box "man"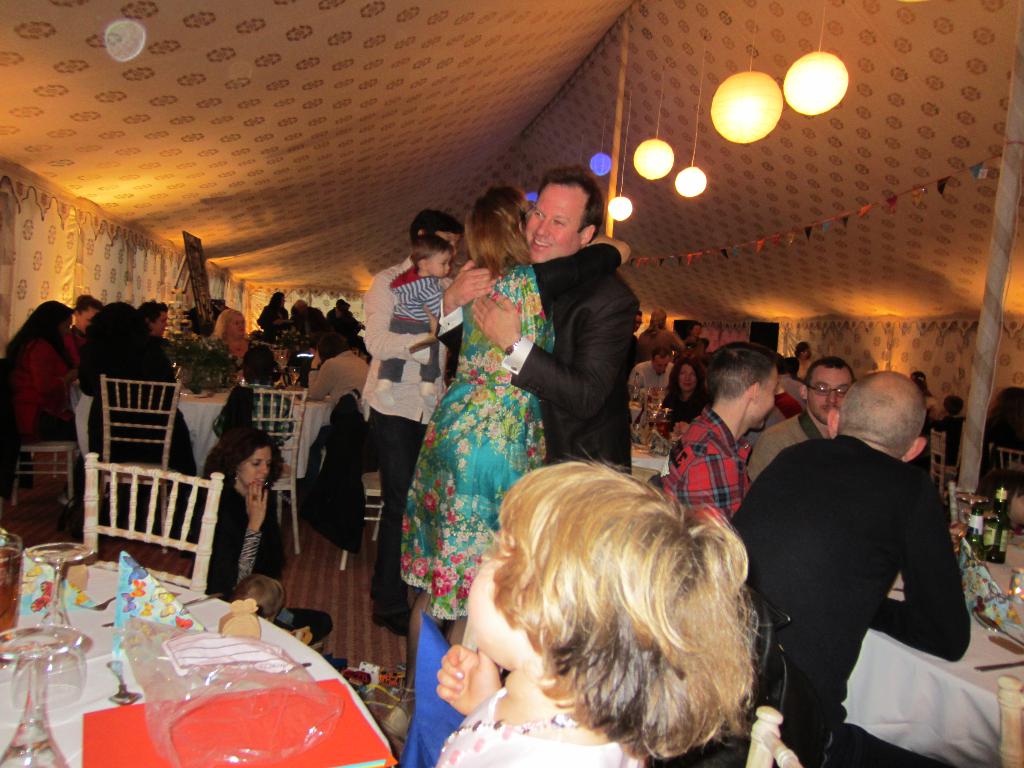
<bbox>362, 211, 467, 627</bbox>
